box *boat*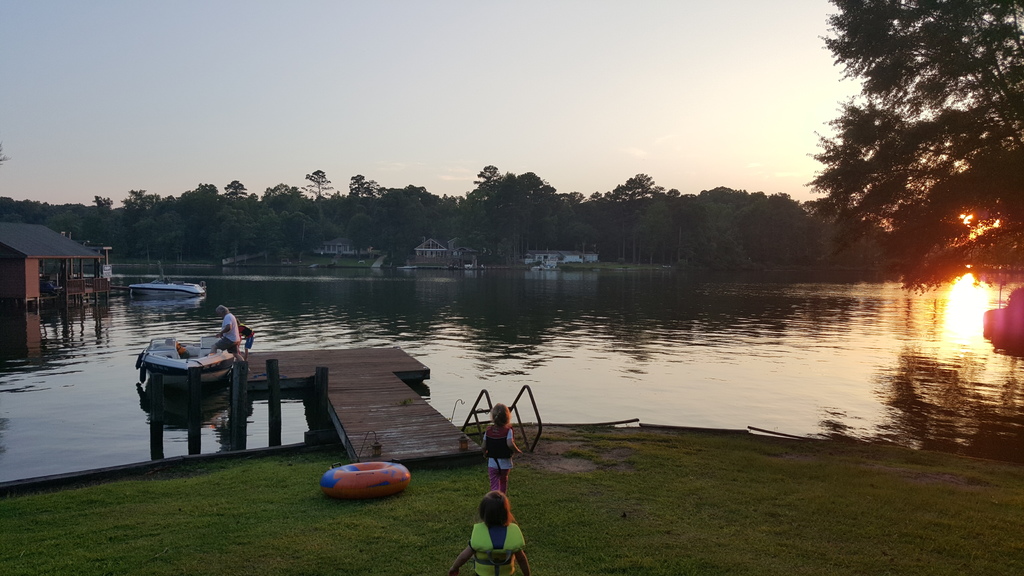
[x1=124, y1=264, x2=204, y2=300]
